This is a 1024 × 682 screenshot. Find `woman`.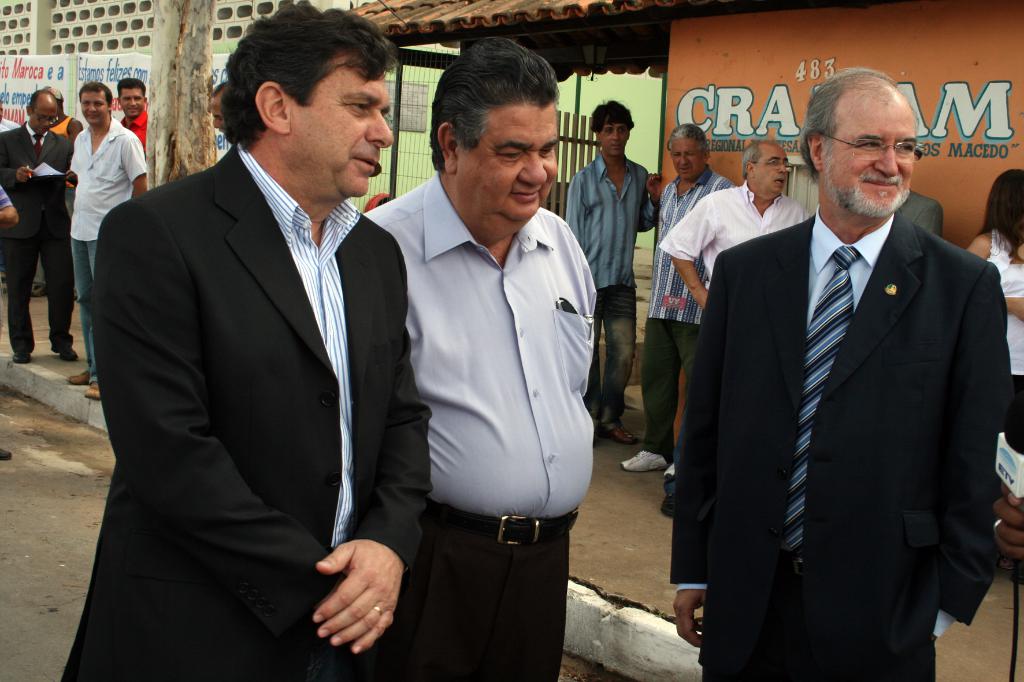
Bounding box: {"left": 974, "top": 158, "right": 1023, "bottom": 449}.
